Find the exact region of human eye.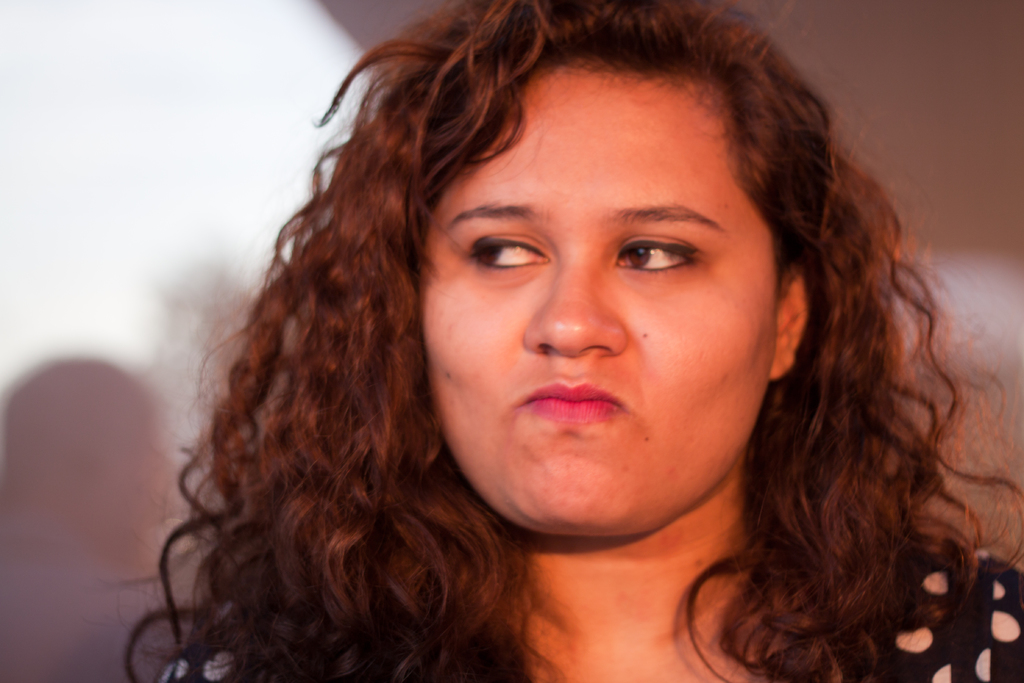
Exact region: 614/231/703/288.
